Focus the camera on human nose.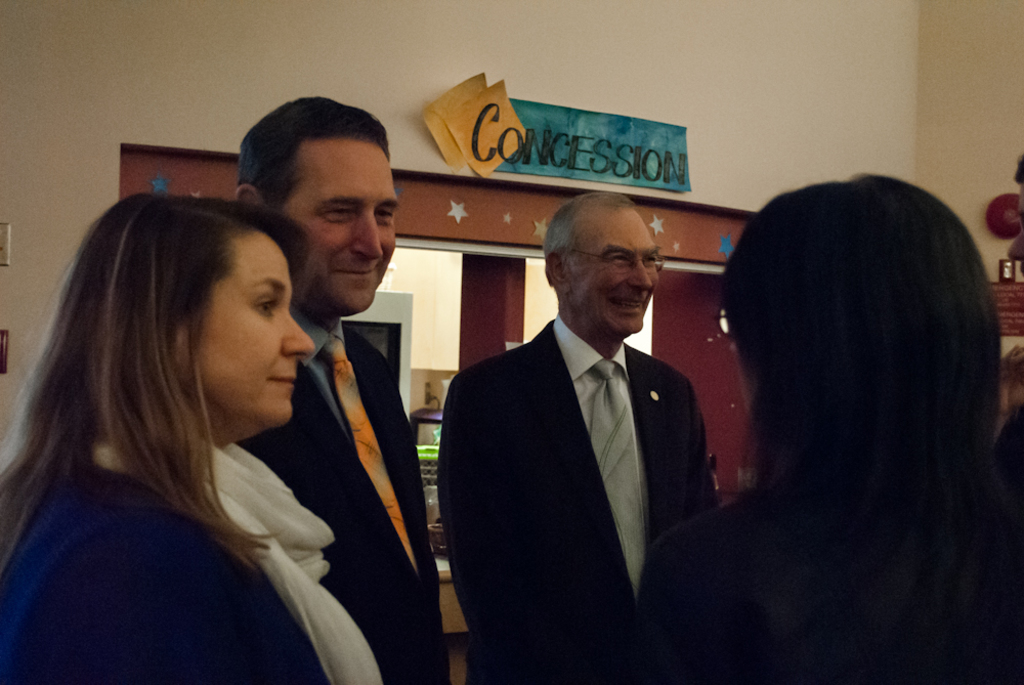
Focus region: crop(350, 214, 382, 258).
